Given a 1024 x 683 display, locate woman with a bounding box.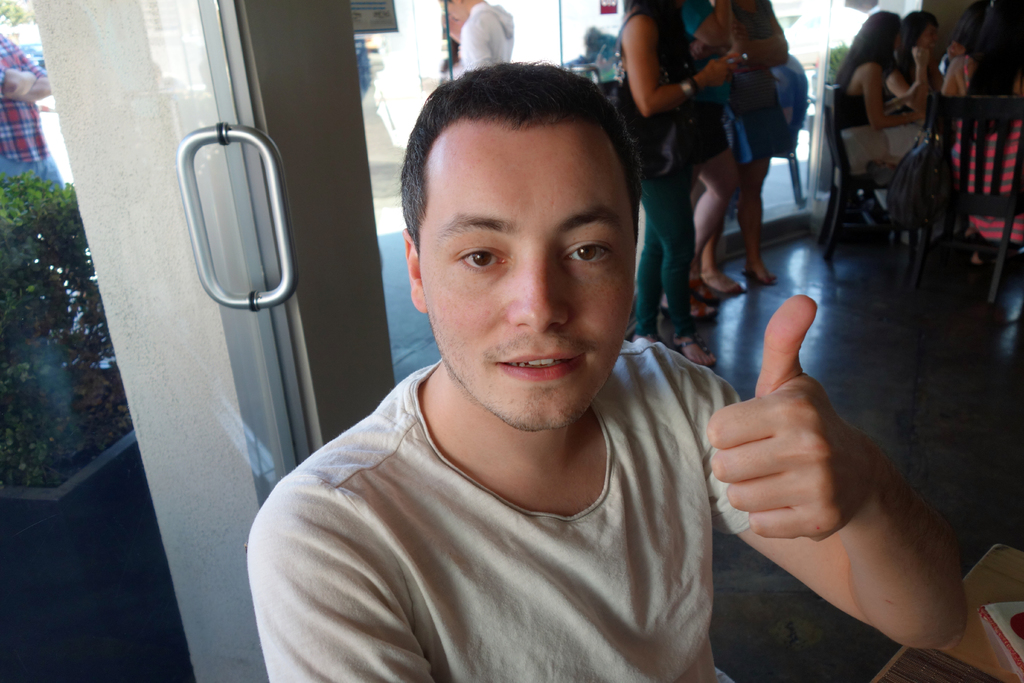
Located: bbox=(835, 5, 942, 224).
